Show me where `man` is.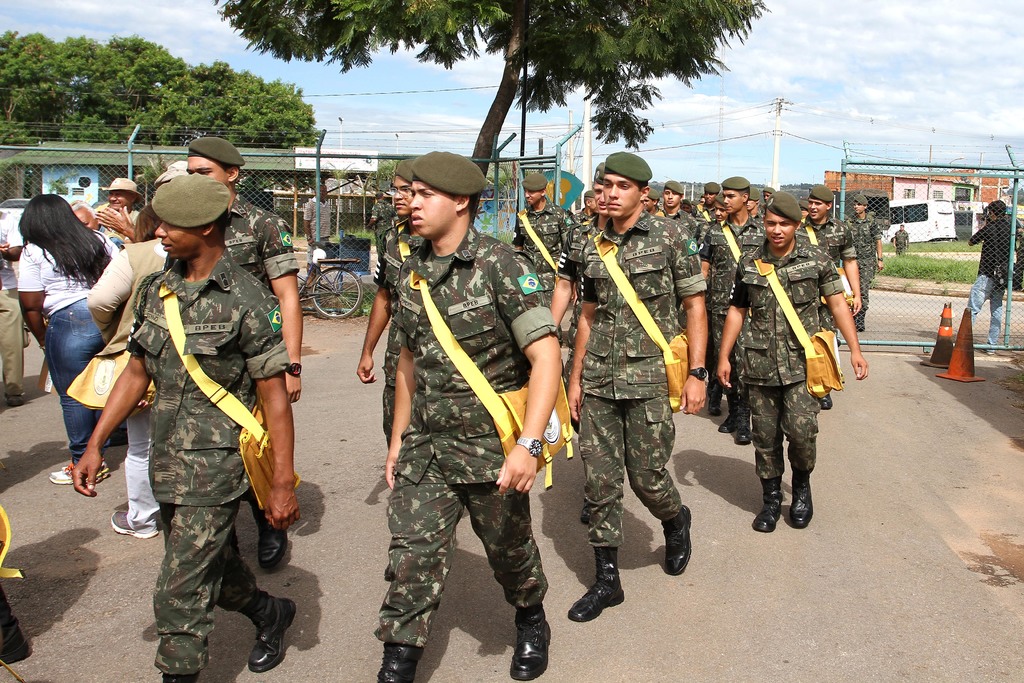
`man` is at rect(568, 150, 709, 621).
